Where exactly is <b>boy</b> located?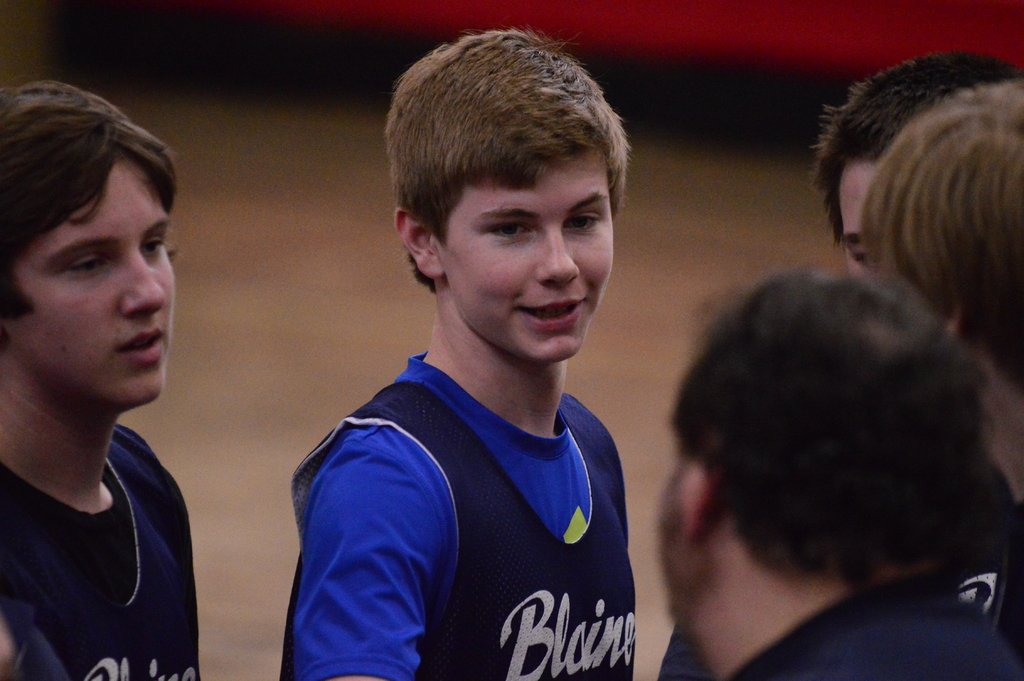
Its bounding box is 674/257/1023/680.
